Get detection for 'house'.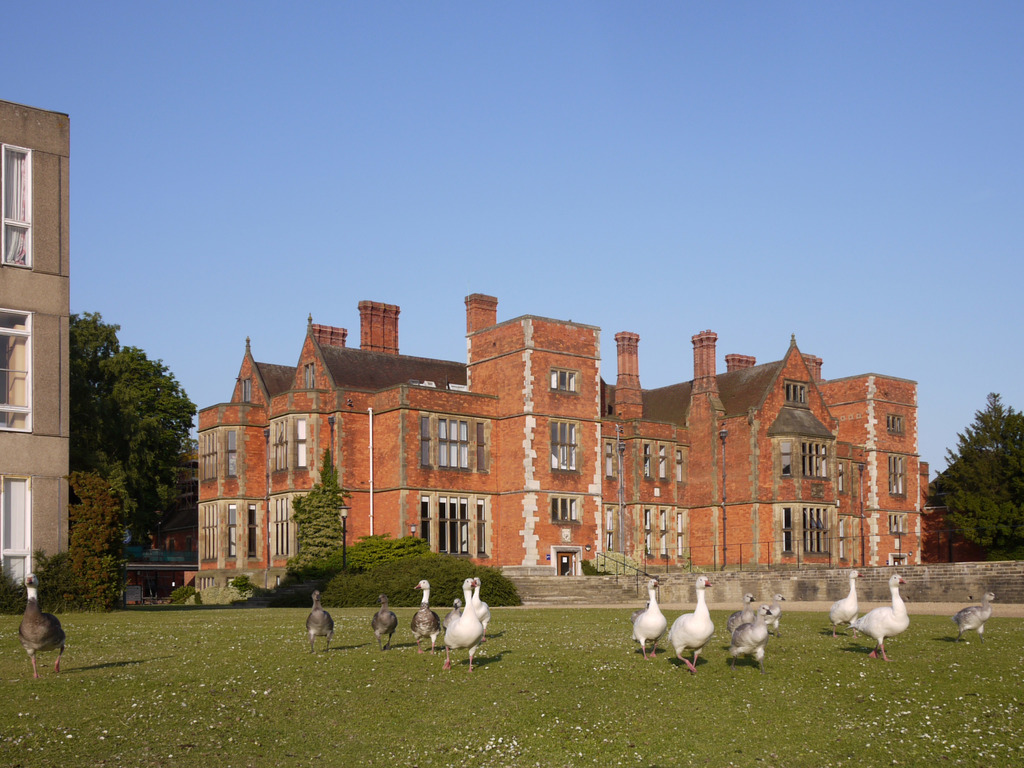
Detection: (0,97,77,610).
